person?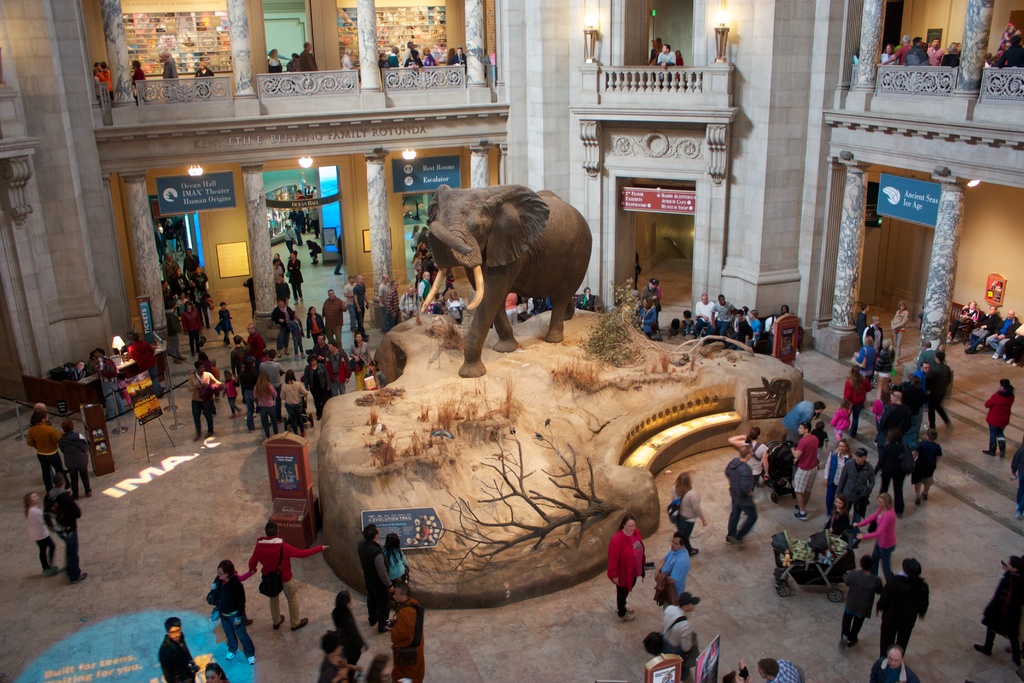
{"left": 239, "top": 361, "right": 261, "bottom": 427}
